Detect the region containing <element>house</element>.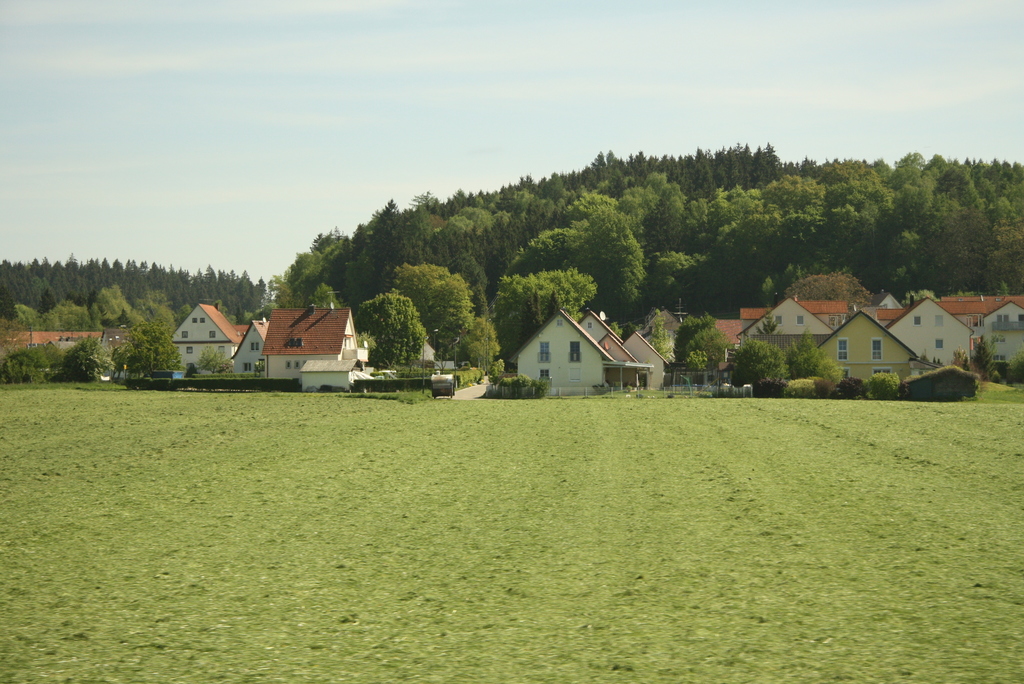
{"x1": 511, "y1": 288, "x2": 1023, "y2": 383}.
